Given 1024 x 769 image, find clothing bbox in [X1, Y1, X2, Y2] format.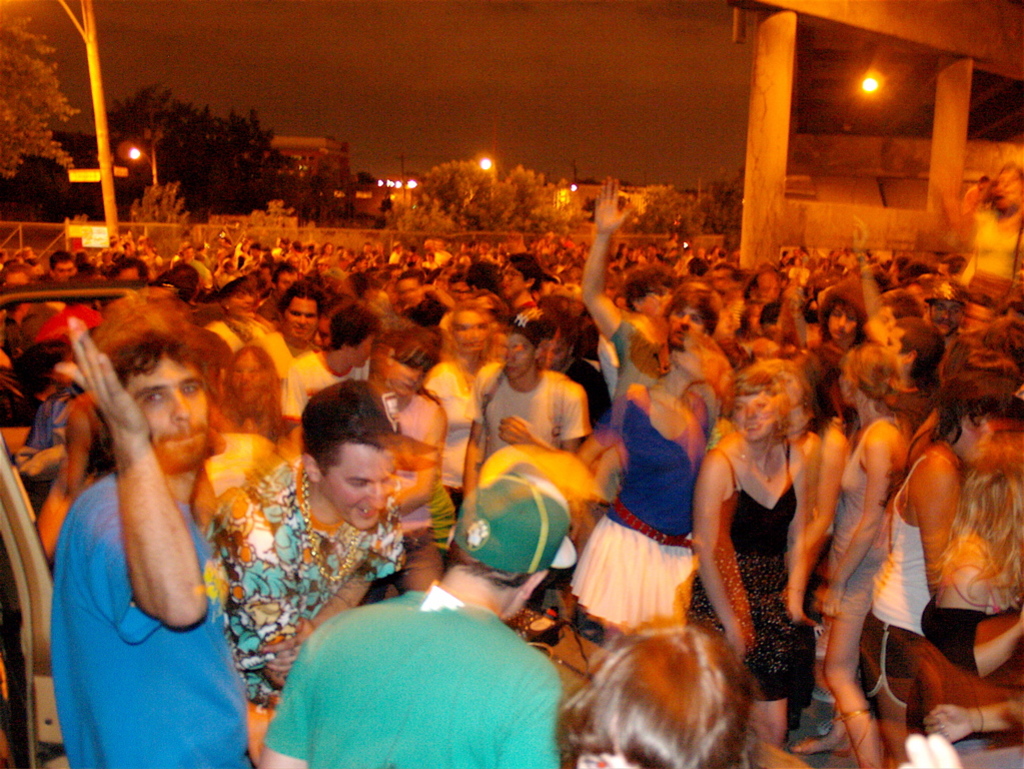
[66, 466, 296, 768].
